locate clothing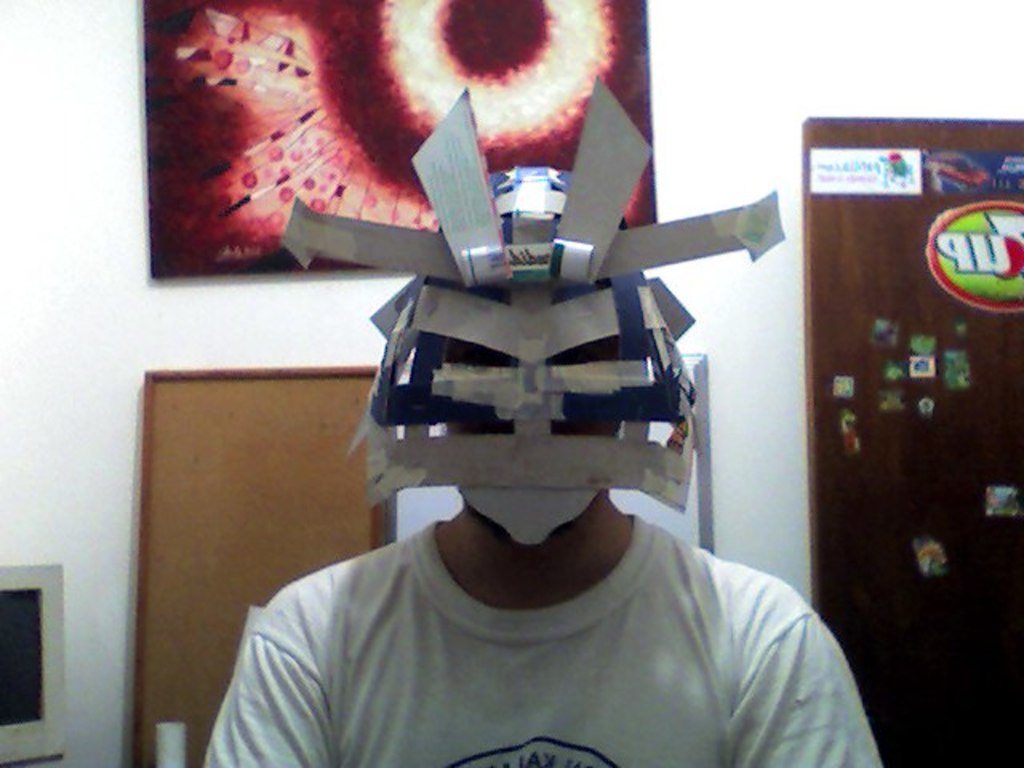
bbox(179, 464, 891, 752)
